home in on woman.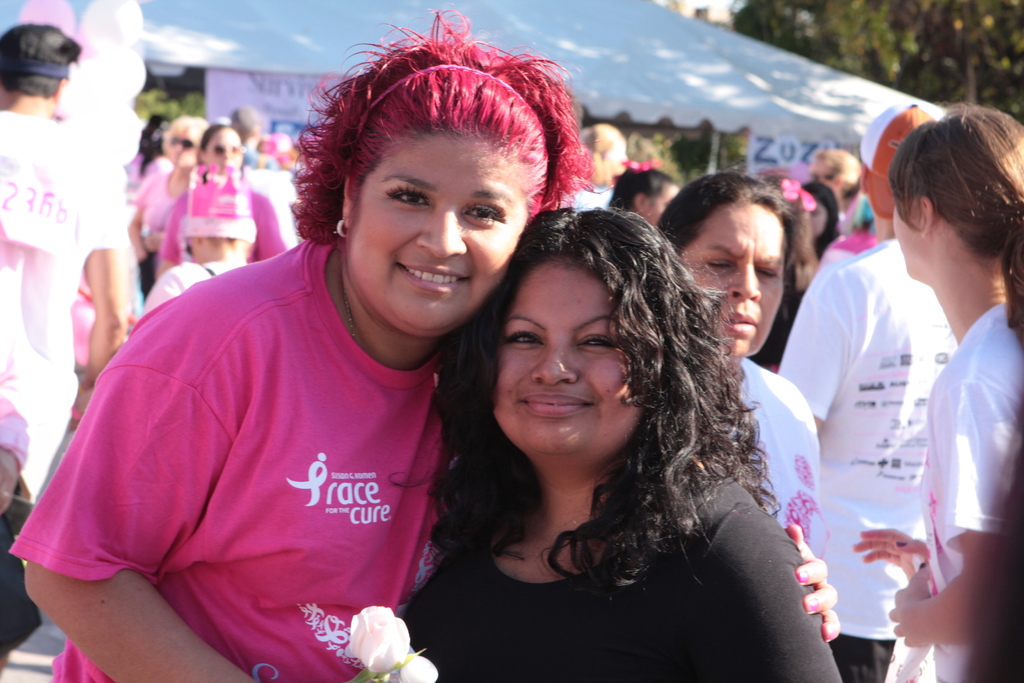
Homed in at 5,0,841,682.
